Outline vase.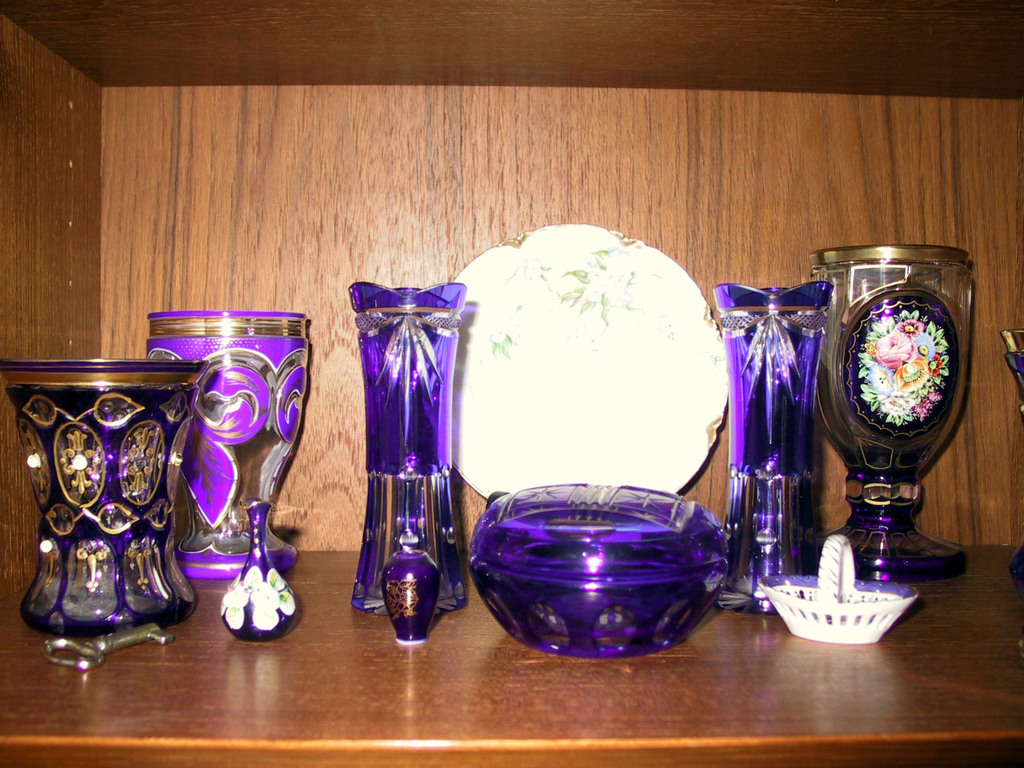
Outline: (806, 241, 972, 589).
